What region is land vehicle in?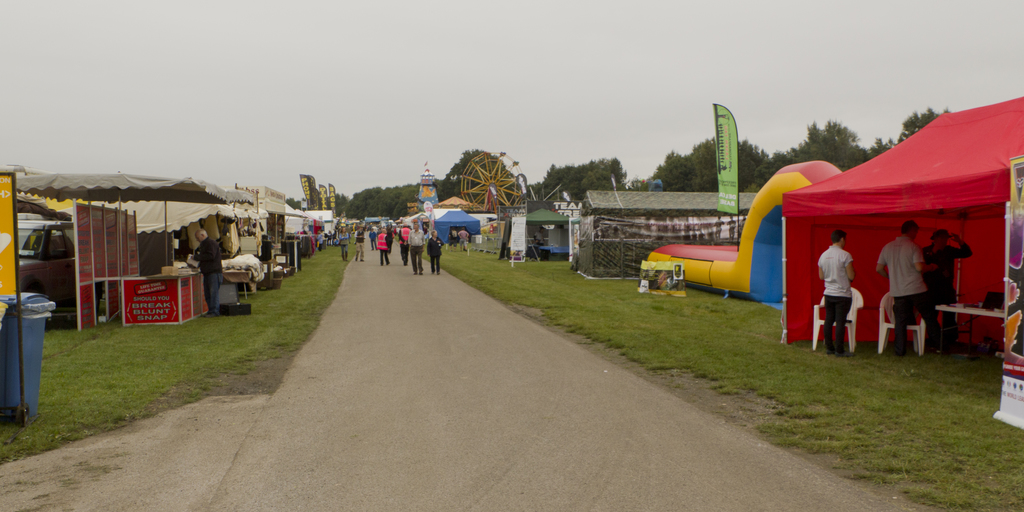
left=17, top=216, right=75, bottom=298.
